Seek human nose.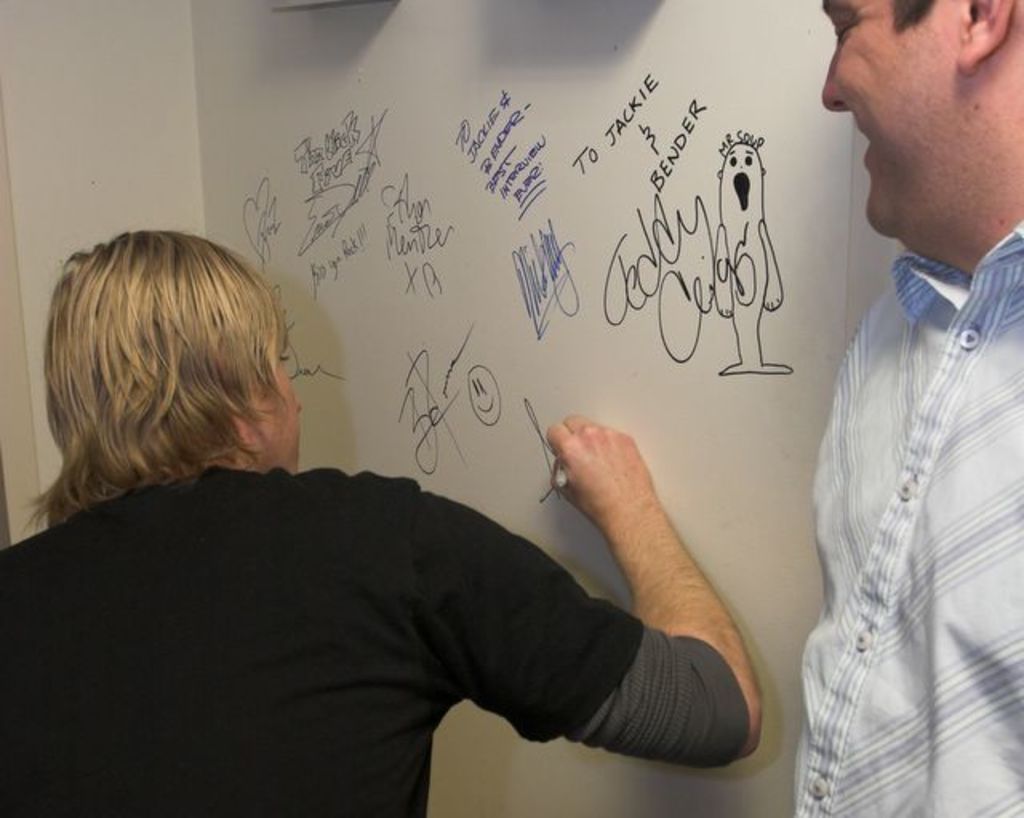
rect(819, 43, 848, 112).
